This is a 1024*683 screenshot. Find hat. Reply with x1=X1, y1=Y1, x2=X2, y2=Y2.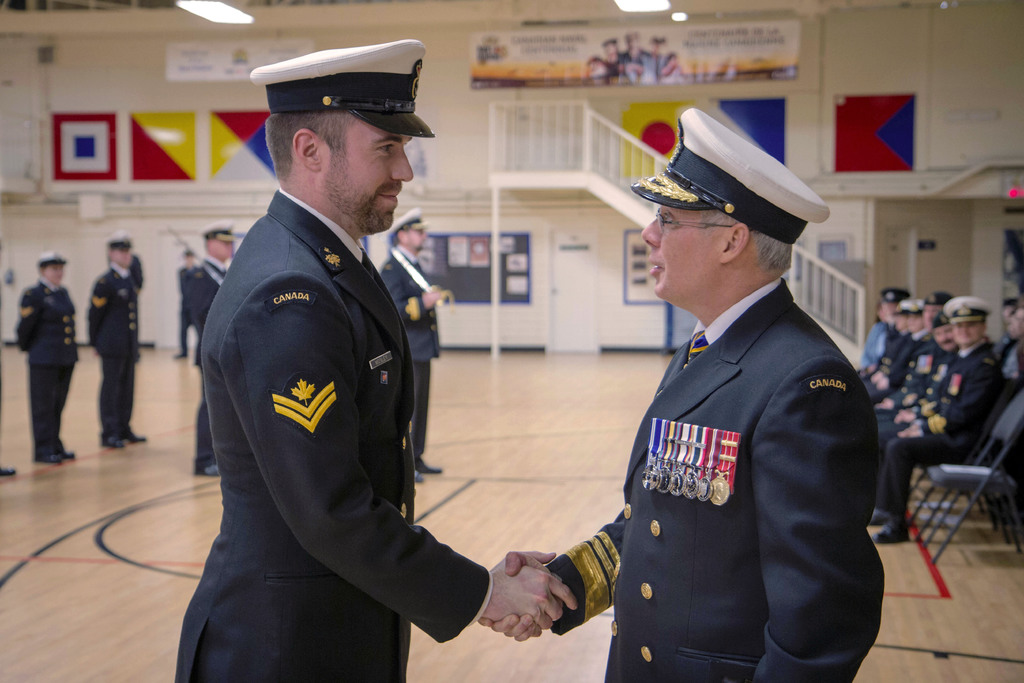
x1=106, y1=229, x2=136, y2=250.
